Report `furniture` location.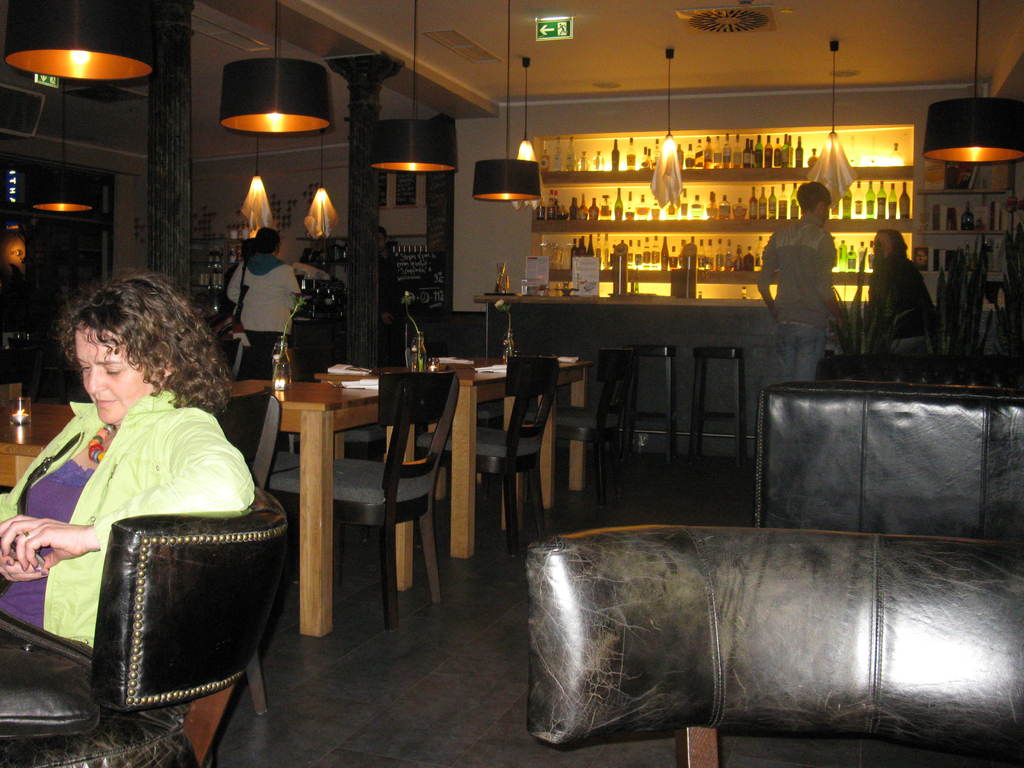
Report: [left=689, top=344, right=752, bottom=473].
